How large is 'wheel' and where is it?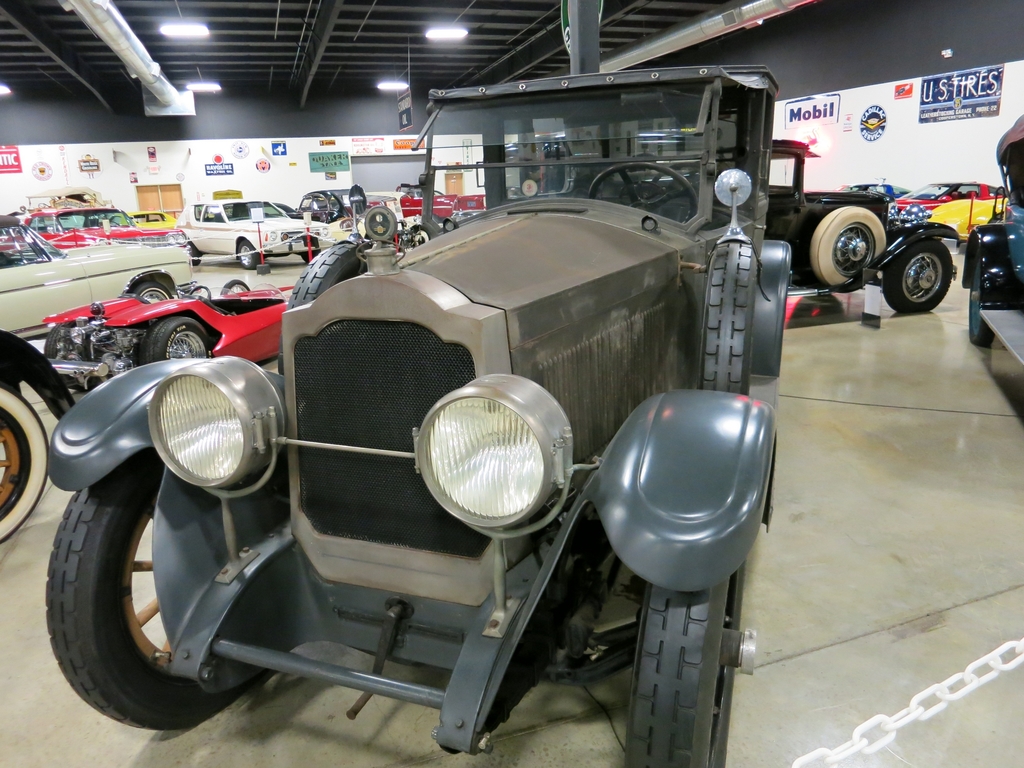
Bounding box: BBox(147, 315, 211, 358).
